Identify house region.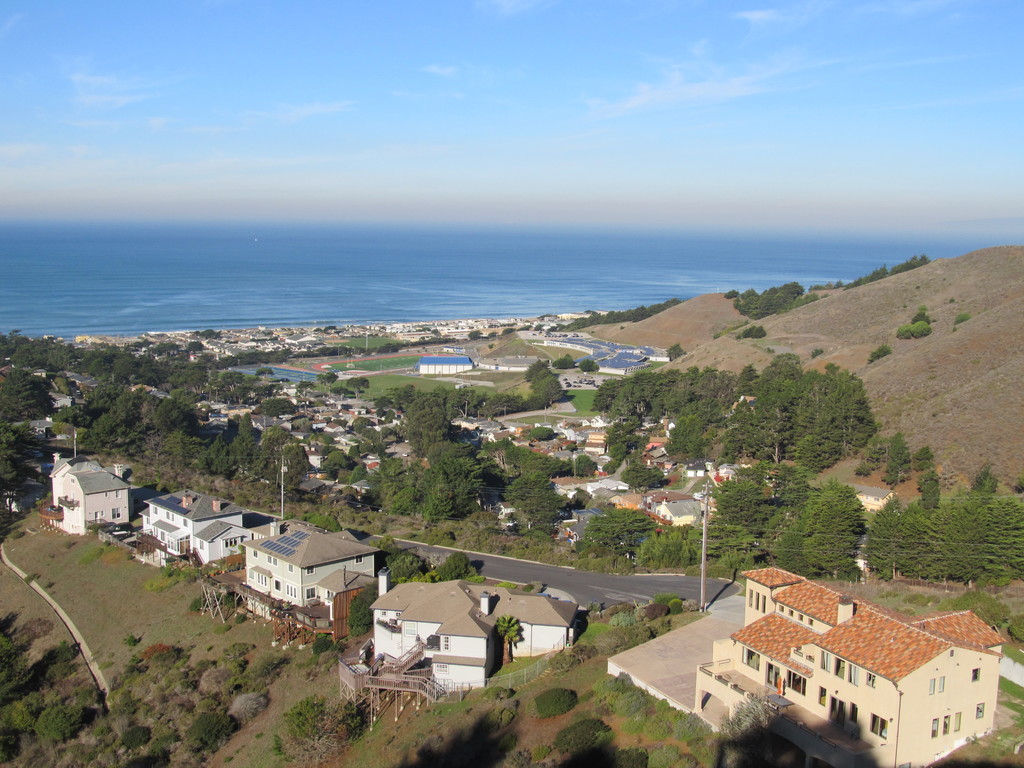
Region: bbox(554, 508, 604, 542).
